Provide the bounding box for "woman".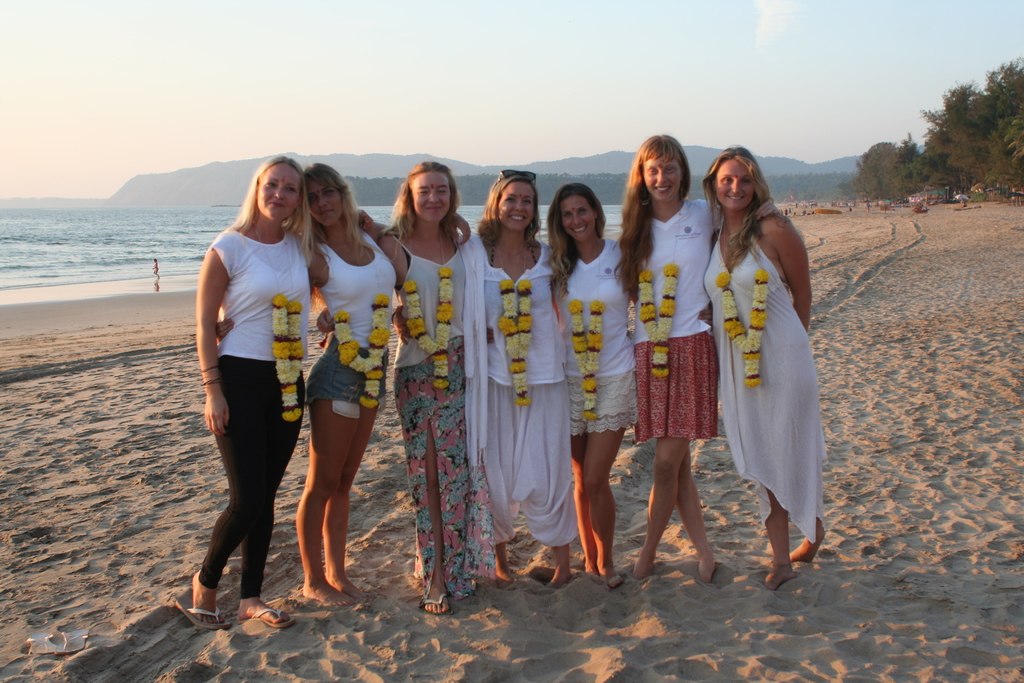
{"x1": 717, "y1": 148, "x2": 825, "y2": 581}.
